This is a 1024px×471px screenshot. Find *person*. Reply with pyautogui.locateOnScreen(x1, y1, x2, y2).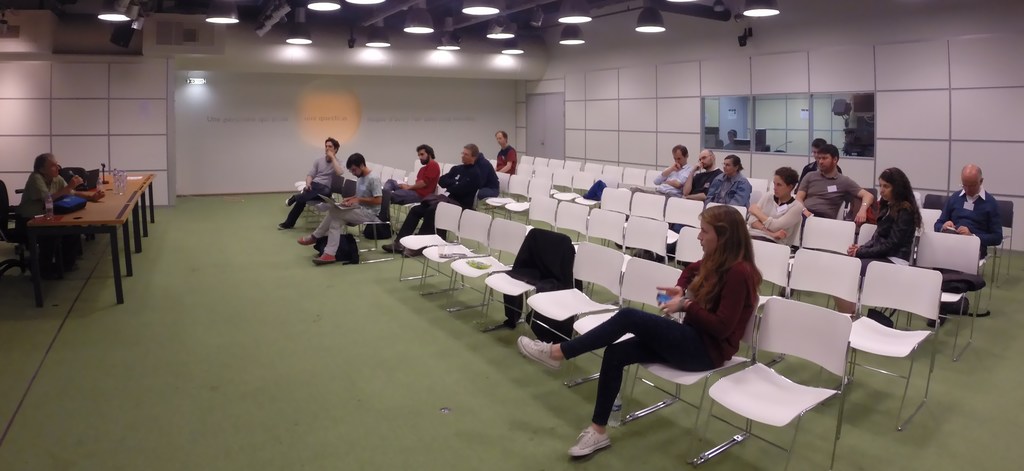
pyautogui.locateOnScreen(793, 138, 844, 199).
